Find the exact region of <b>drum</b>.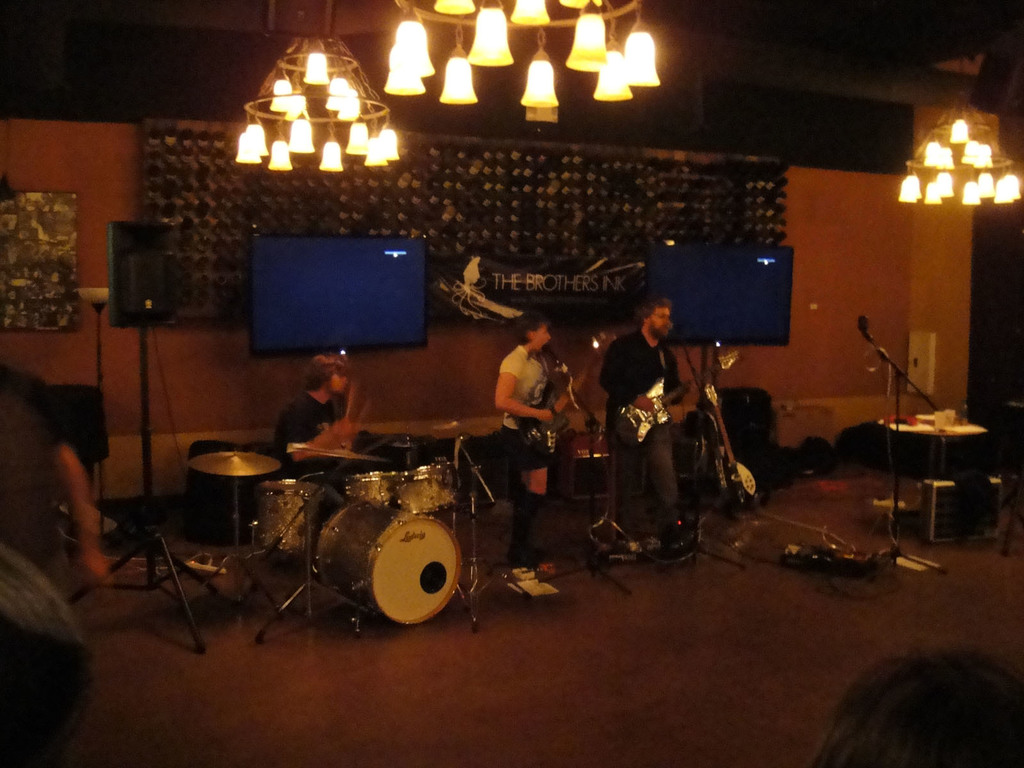
Exact region: BBox(256, 479, 323, 546).
